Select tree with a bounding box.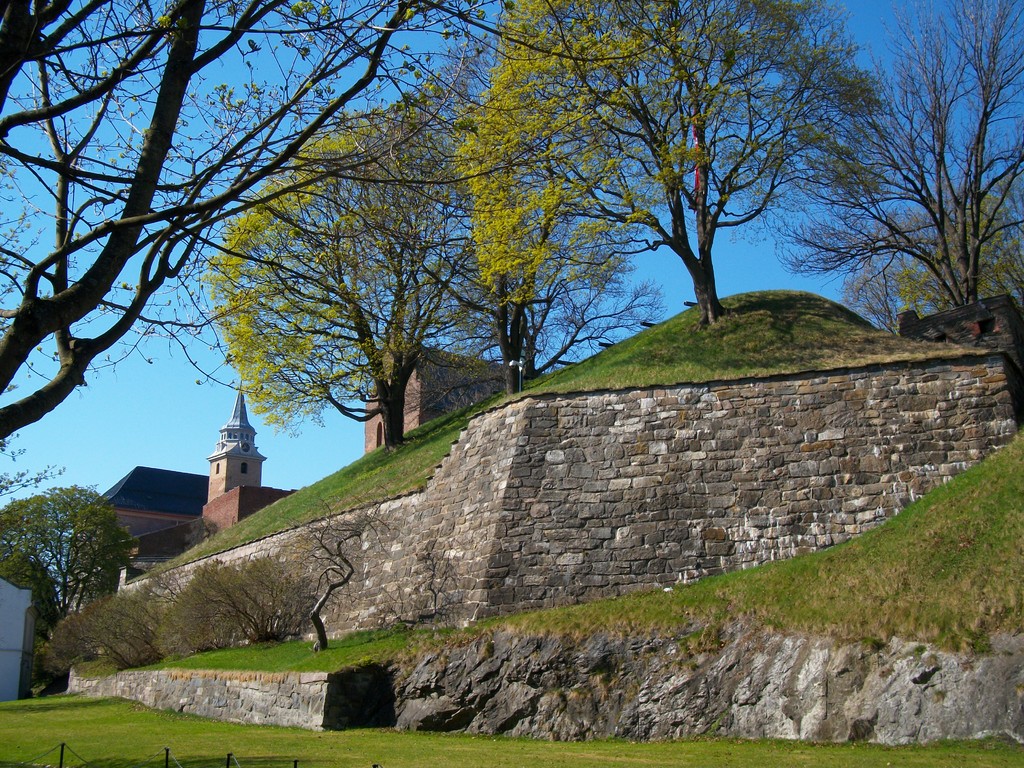
BBox(10, 469, 130, 648).
